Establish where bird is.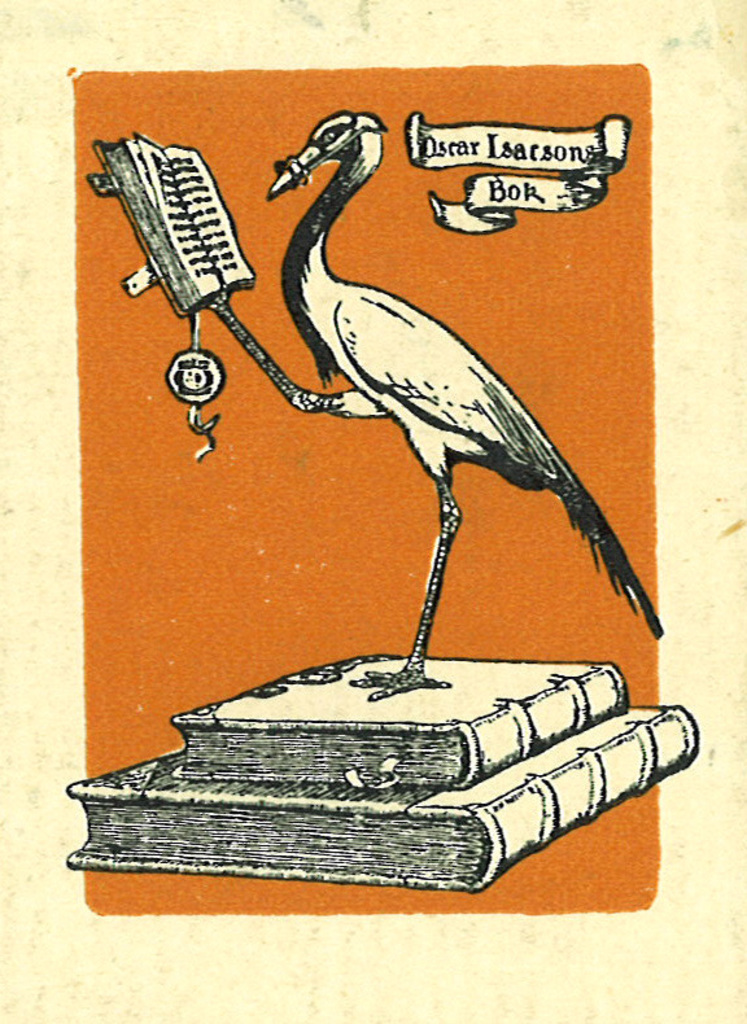
Established at rect(245, 114, 654, 677).
